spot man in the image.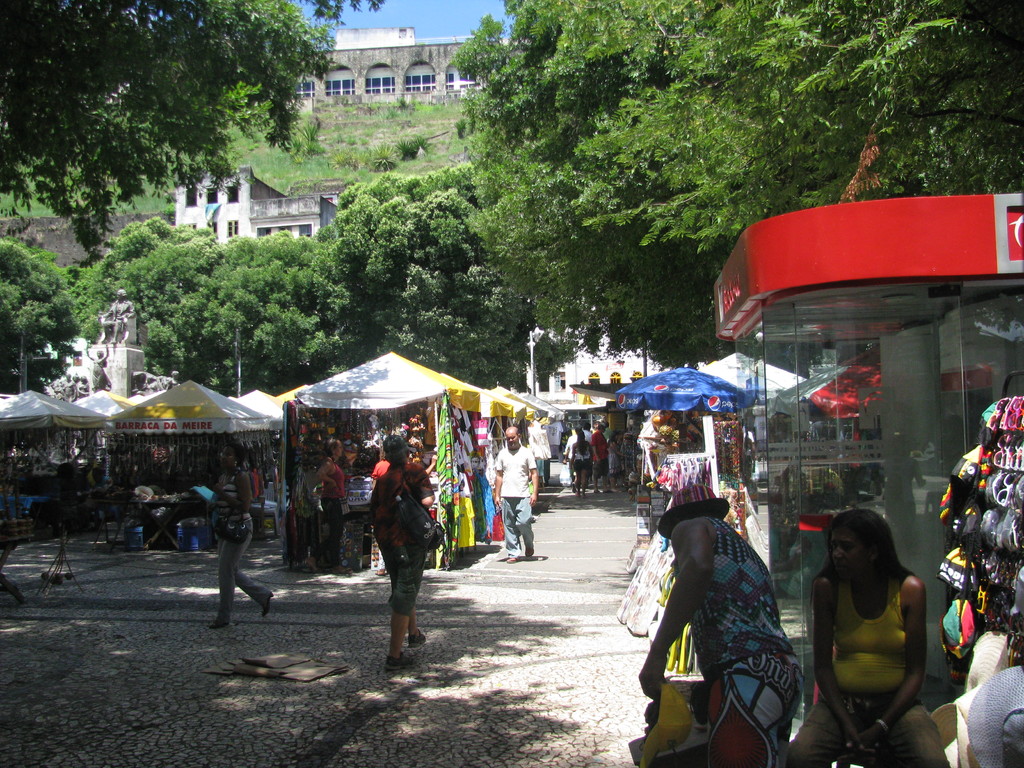
man found at BBox(531, 418, 551, 486).
